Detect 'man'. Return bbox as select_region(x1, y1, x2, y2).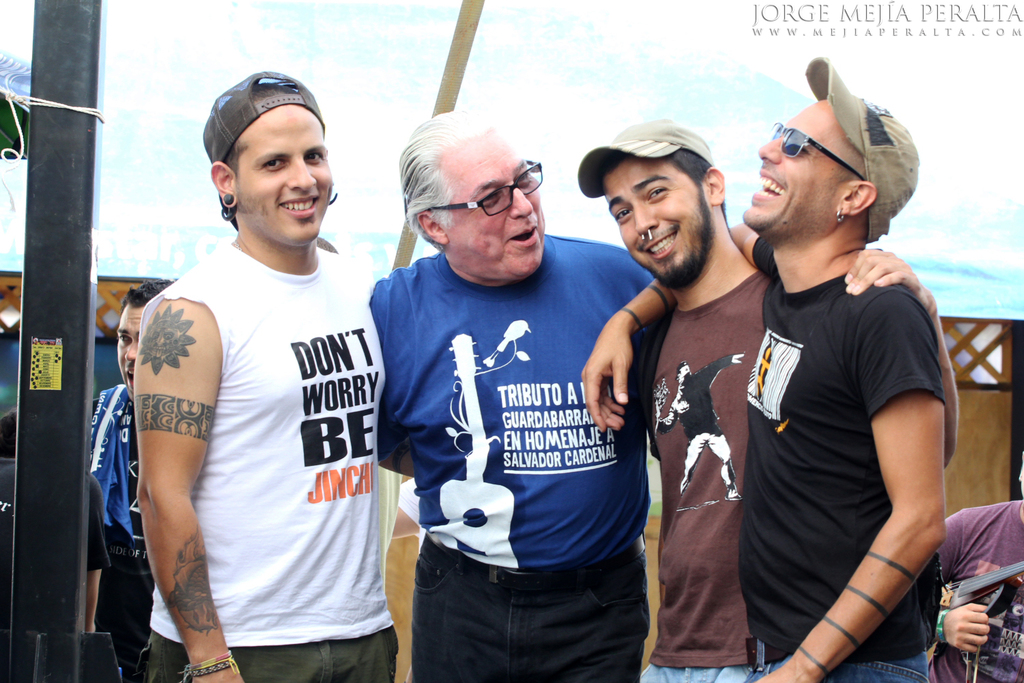
select_region(581, 115, 961, 682).
